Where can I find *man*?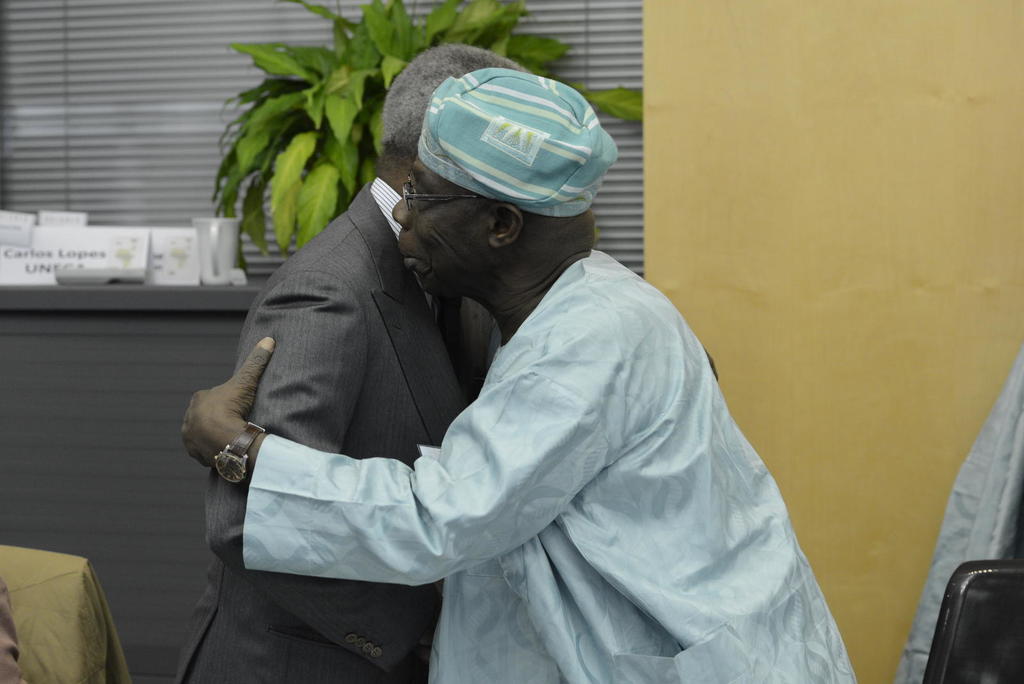
You can find it at detection(0, 576, 25, 683).
